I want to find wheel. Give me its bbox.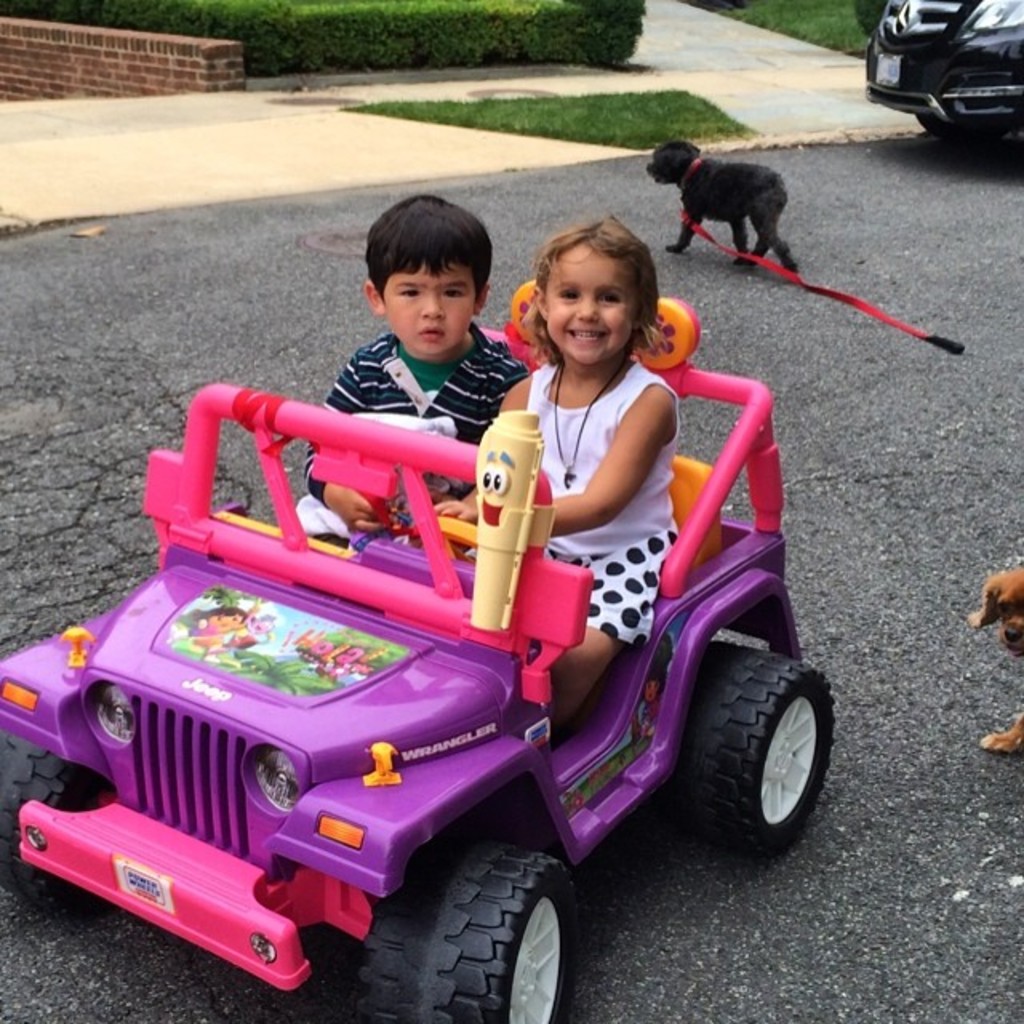
Rect(0, 730, 104, 902).
